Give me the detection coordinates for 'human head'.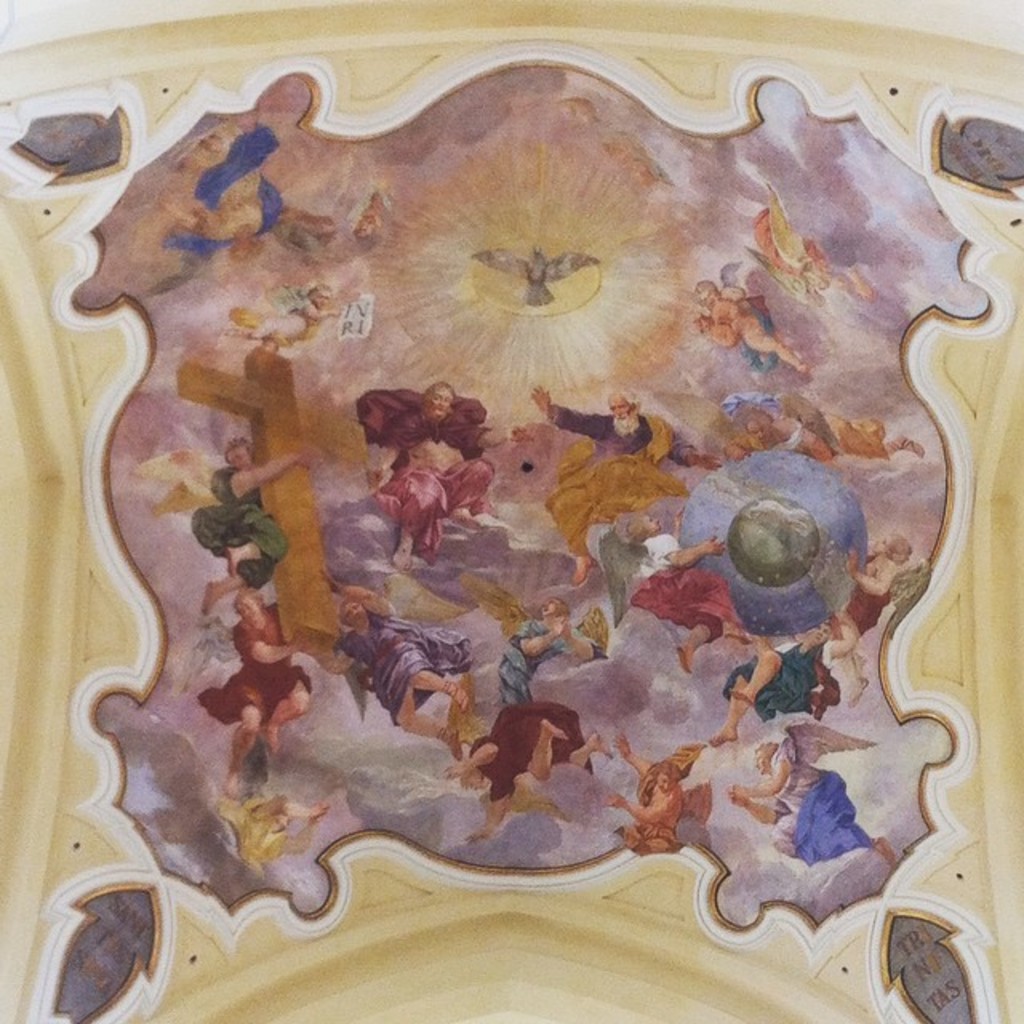
x1=229 y1=578 x2=269 y2=624.
